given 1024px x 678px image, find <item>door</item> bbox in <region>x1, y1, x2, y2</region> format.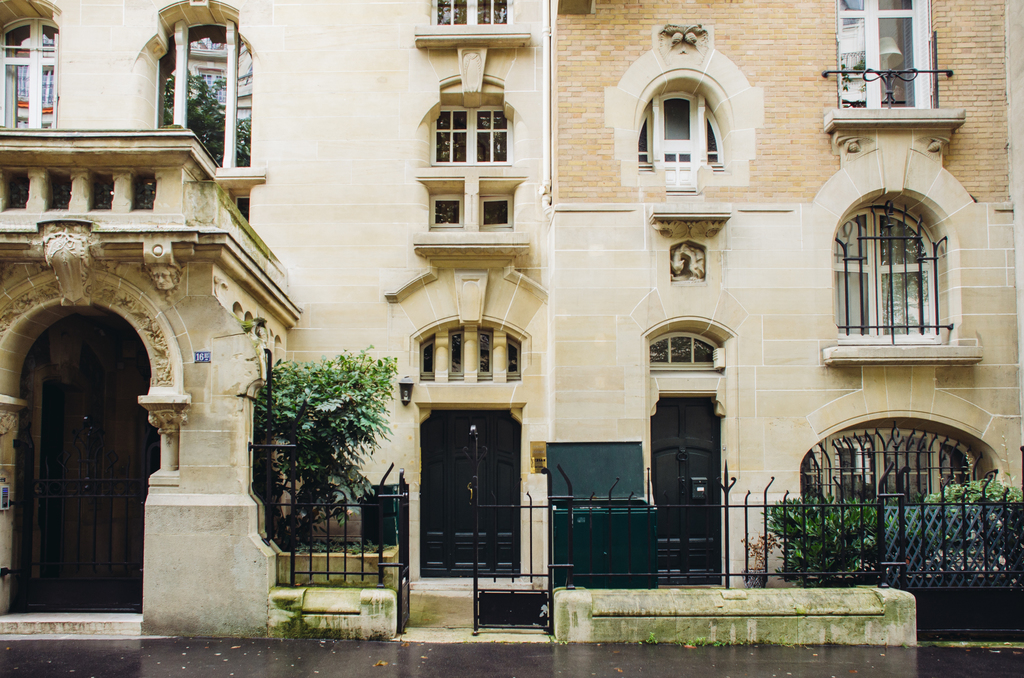
<region>27, 301, 140, 617</region>.
